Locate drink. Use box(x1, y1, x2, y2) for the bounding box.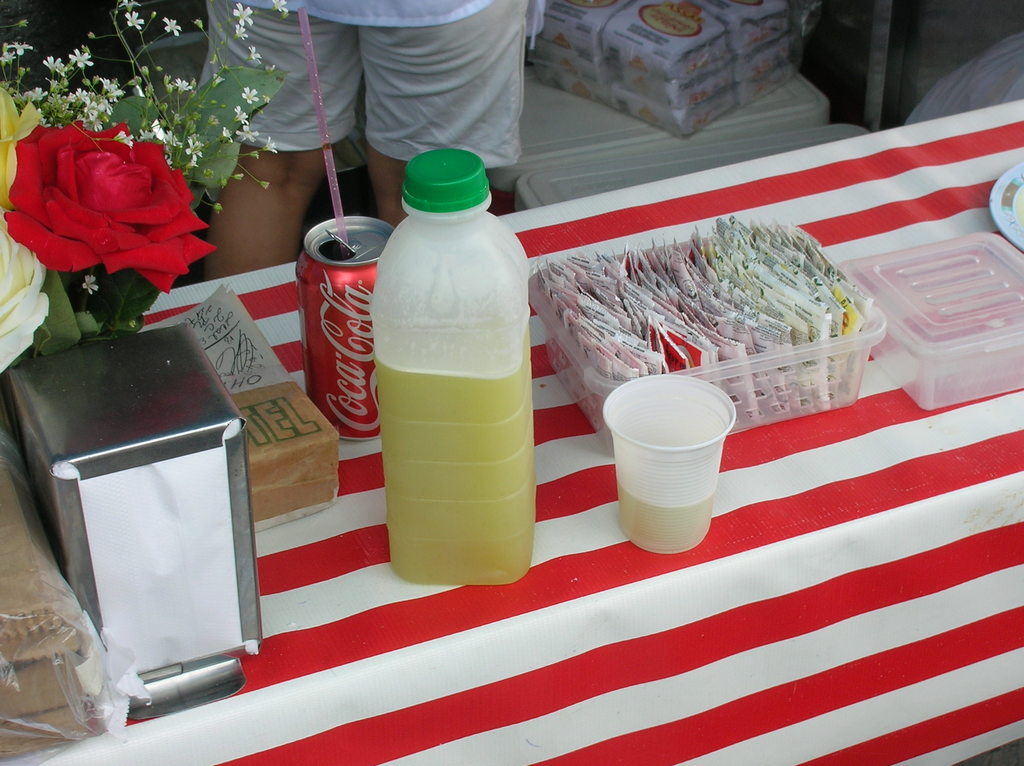
box(376, 321, 534, 586).
